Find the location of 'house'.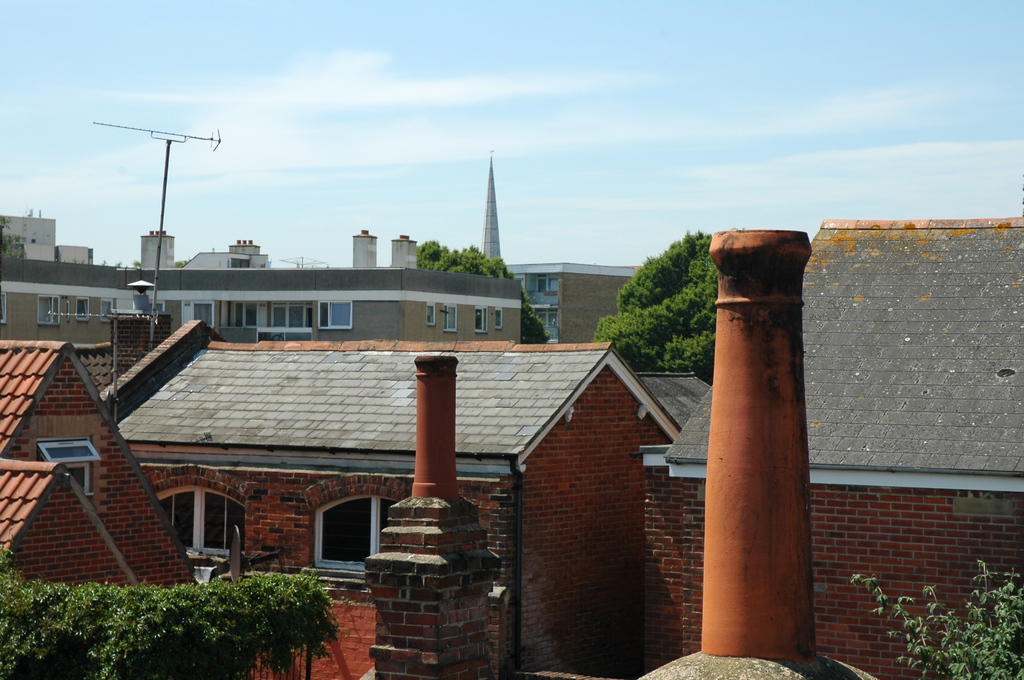
Location: <bbox>495, 257, 648, 341</bbox>.
